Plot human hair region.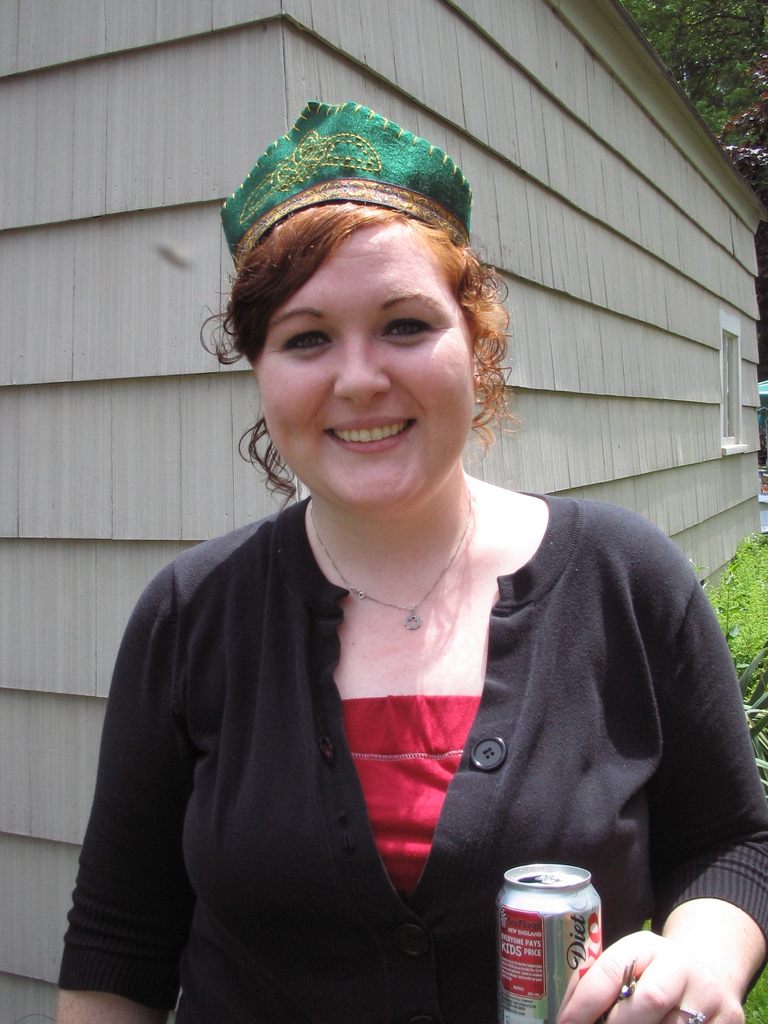
Plotted at x1=191 y1=186 x2=524 y2=508.
